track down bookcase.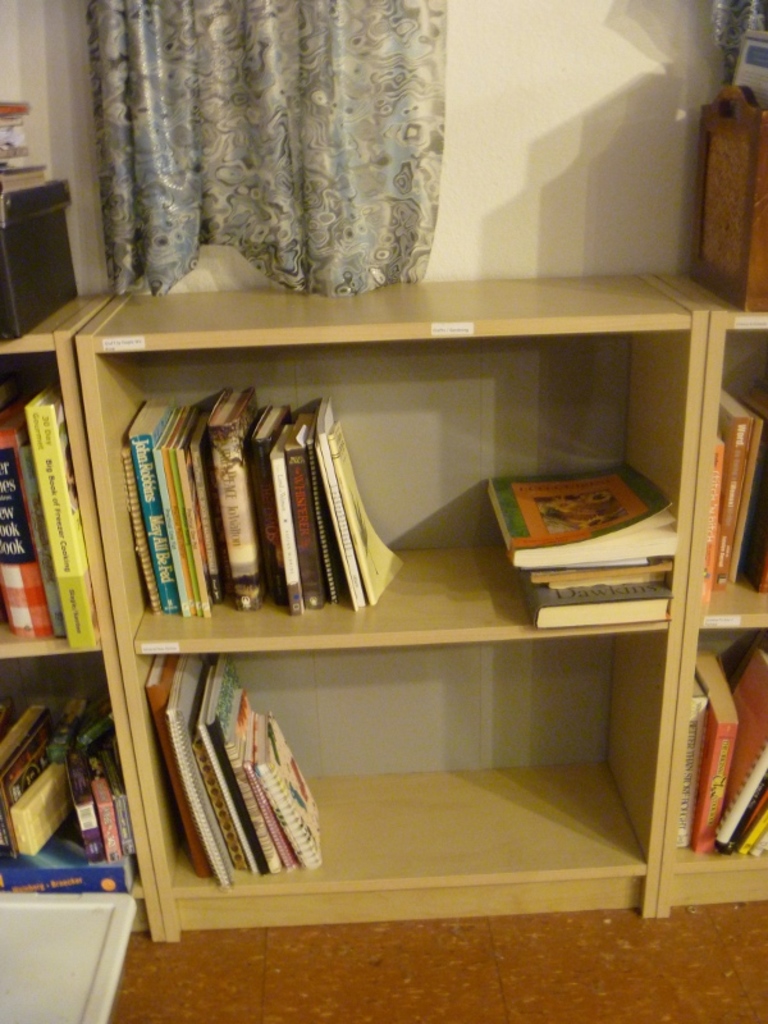
Tracked to box(0, 104, 767, 947).
